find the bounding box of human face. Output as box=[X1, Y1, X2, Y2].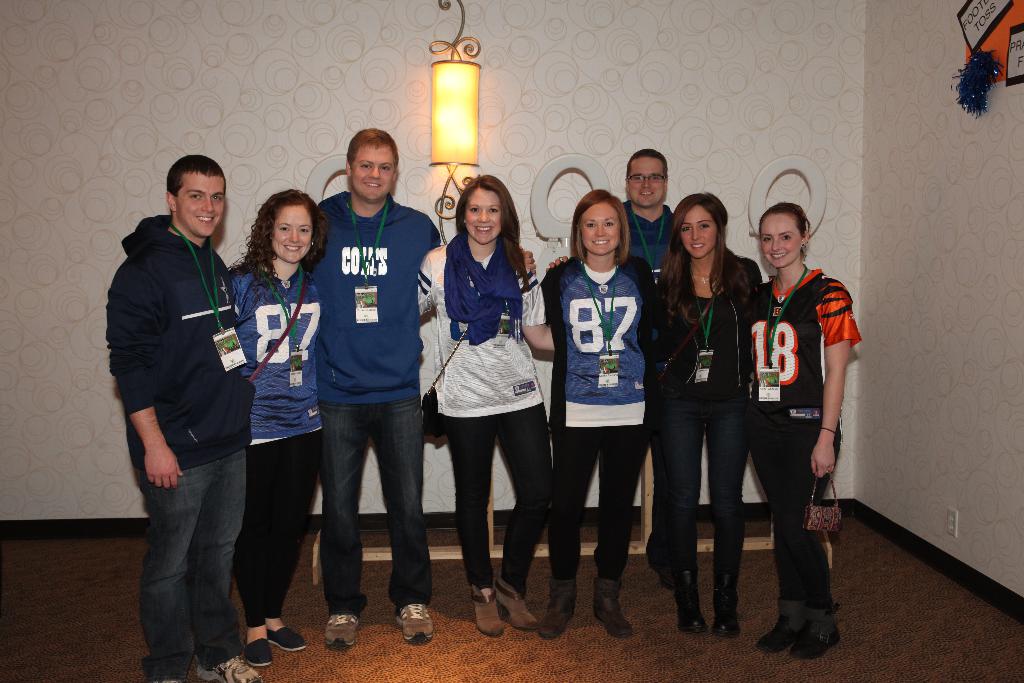
box=[351, 147, 397, 197].
